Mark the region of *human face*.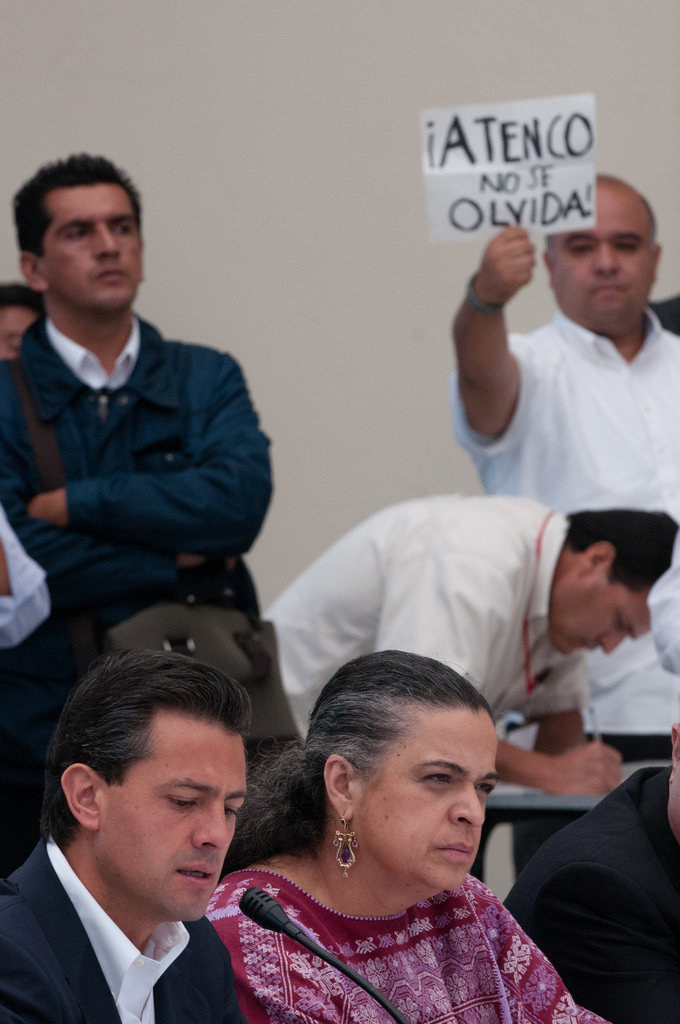
Region: box(553, 204, 652, 324).
